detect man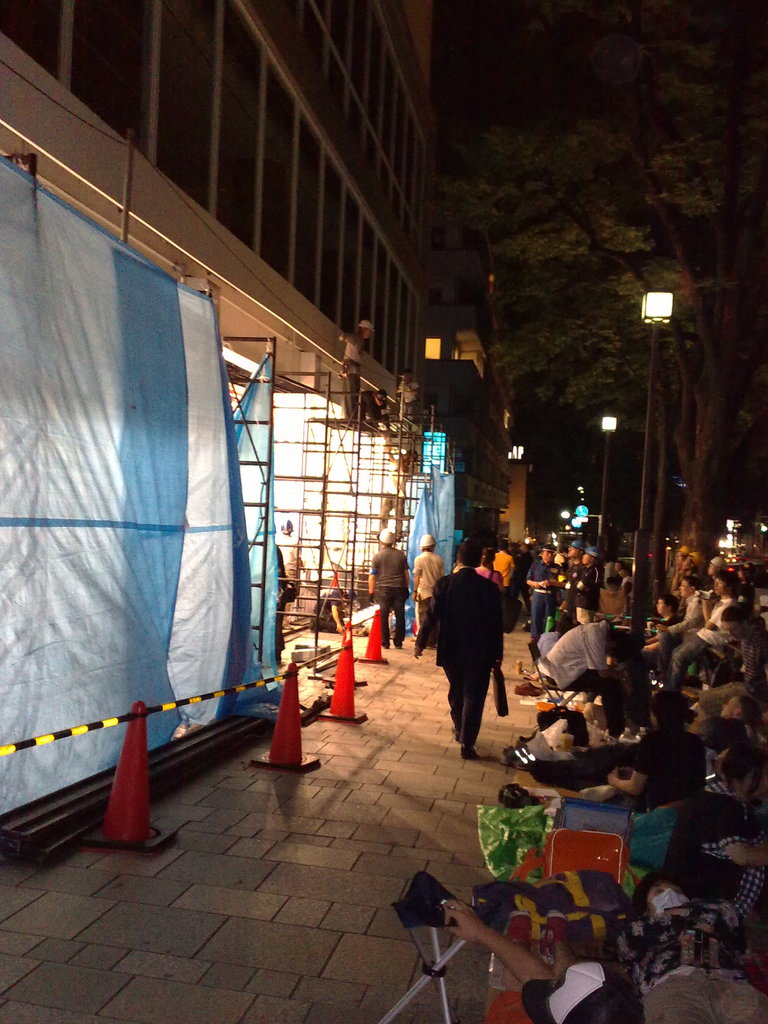
pyautogui.locateOnScreen(362, 525, 415, 643)
